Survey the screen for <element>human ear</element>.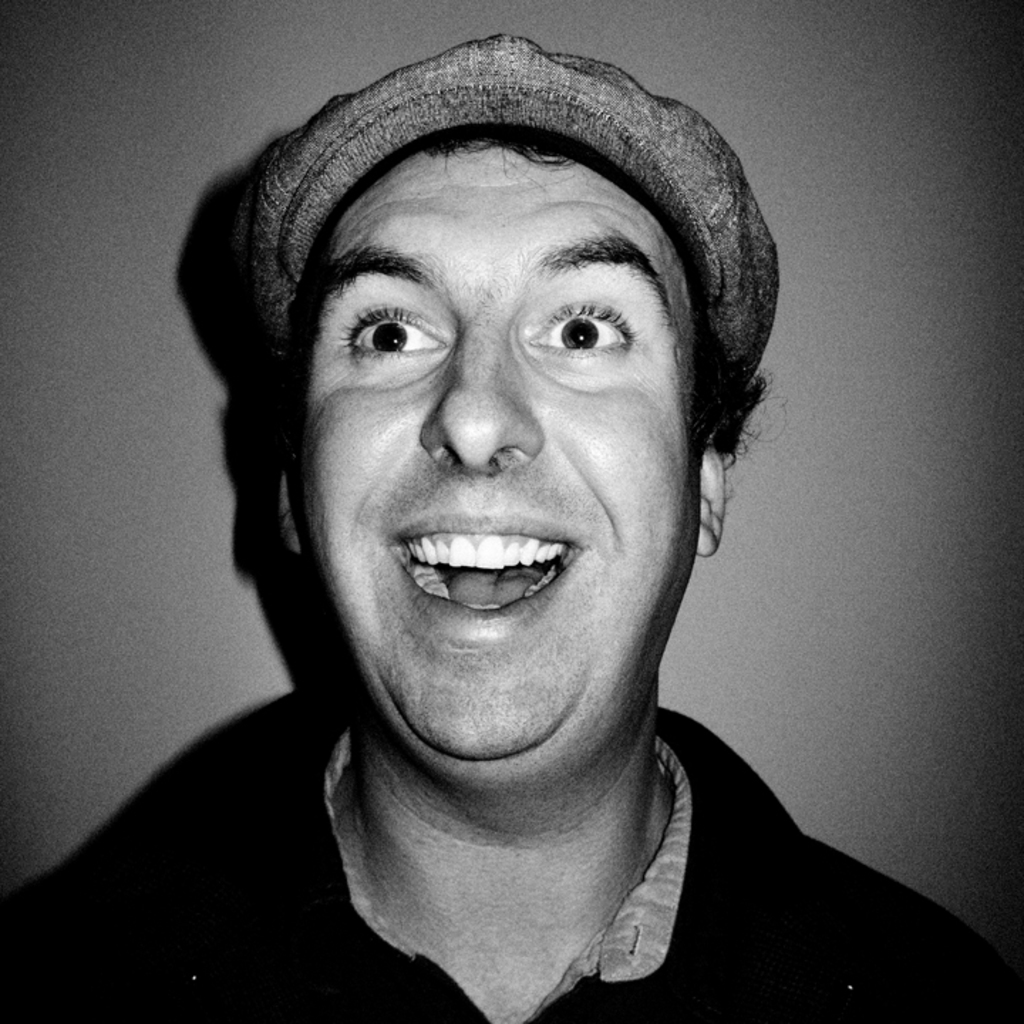
Survey found: pyautogui.locateOnScreen(693, 444, 724, 558).
